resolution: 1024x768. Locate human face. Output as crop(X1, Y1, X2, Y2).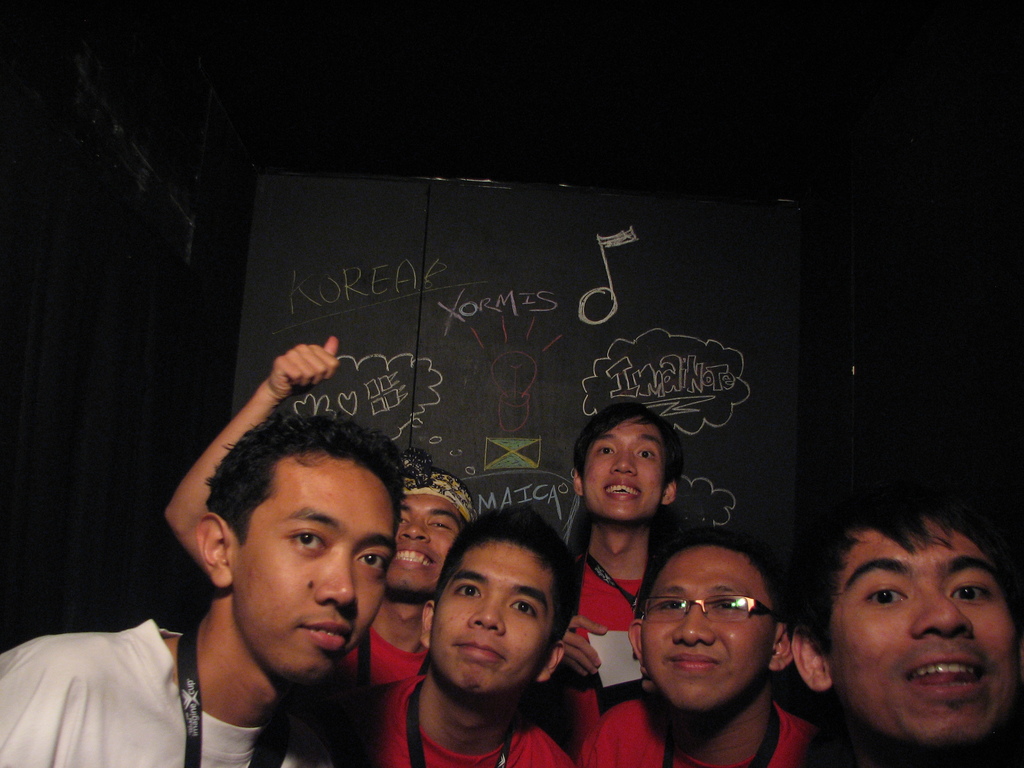
crop(648, 546, 773, 708).
